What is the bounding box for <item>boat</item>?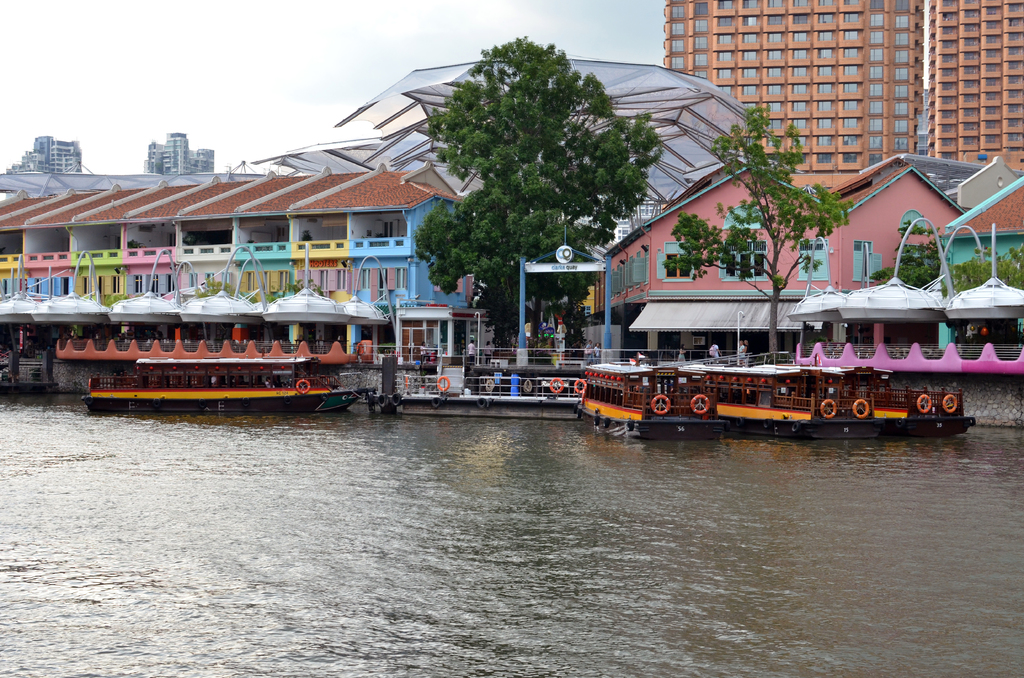
(577, 370, 726, 458).
